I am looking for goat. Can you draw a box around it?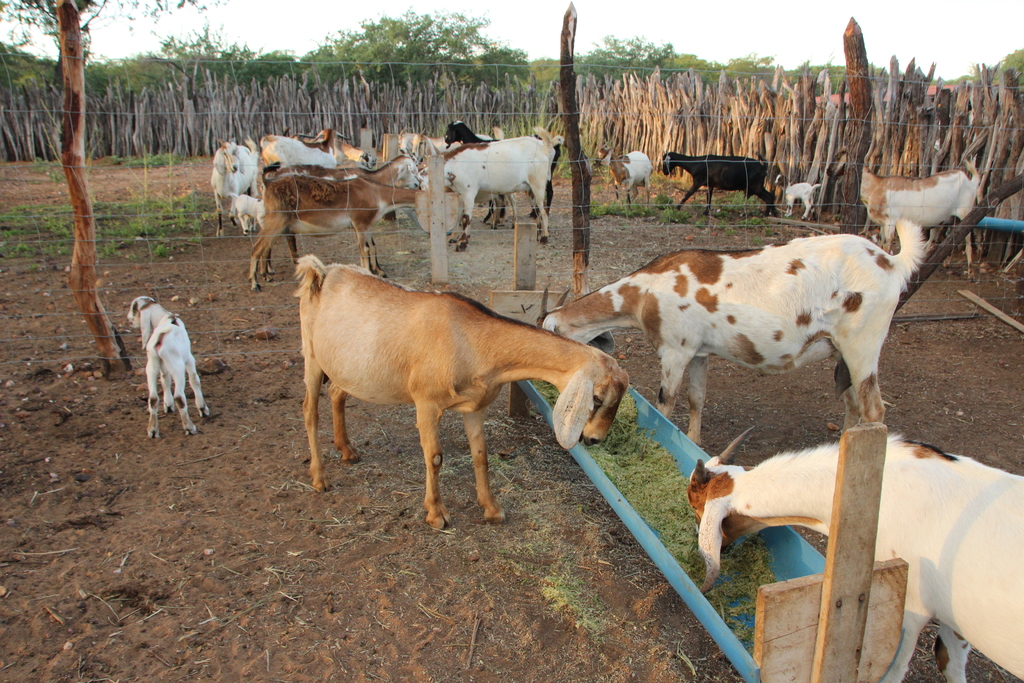
Sure, the bounding box is <box>824,151,982,272</box>.
